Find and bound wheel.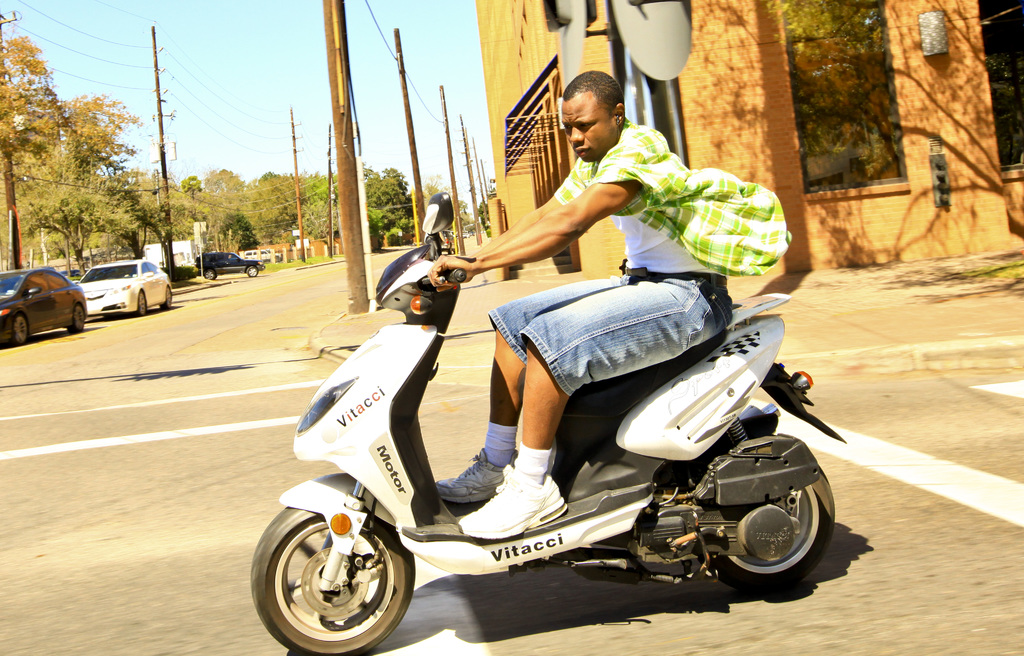
Bound: {"x1": 168, "y1": 288, "x2": 173, "y2": 310}.
